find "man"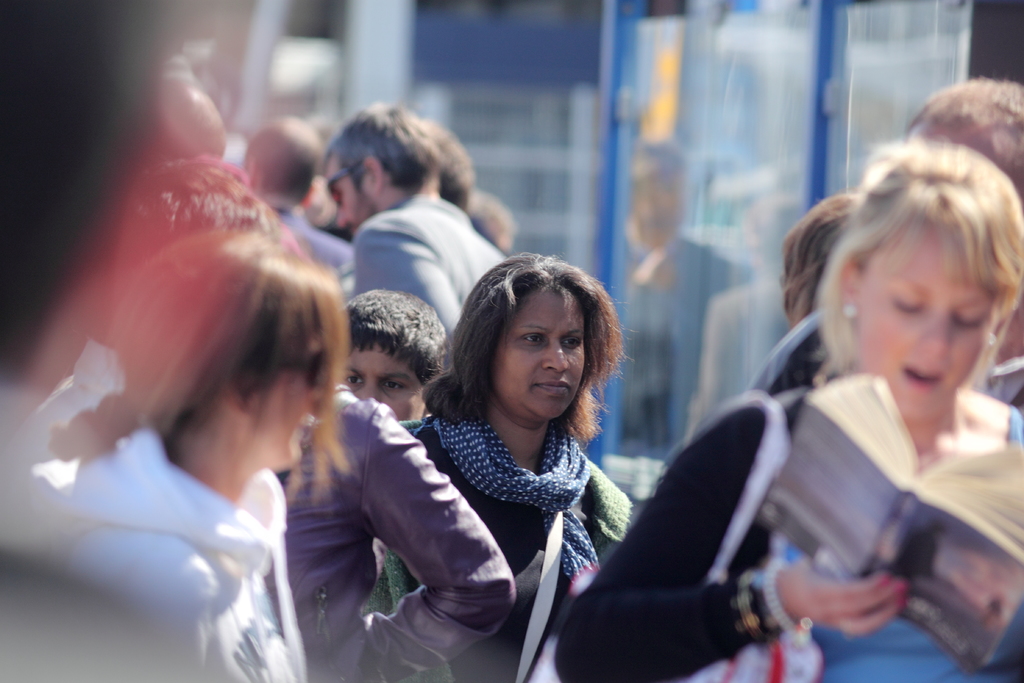
(144,59,227,181)
